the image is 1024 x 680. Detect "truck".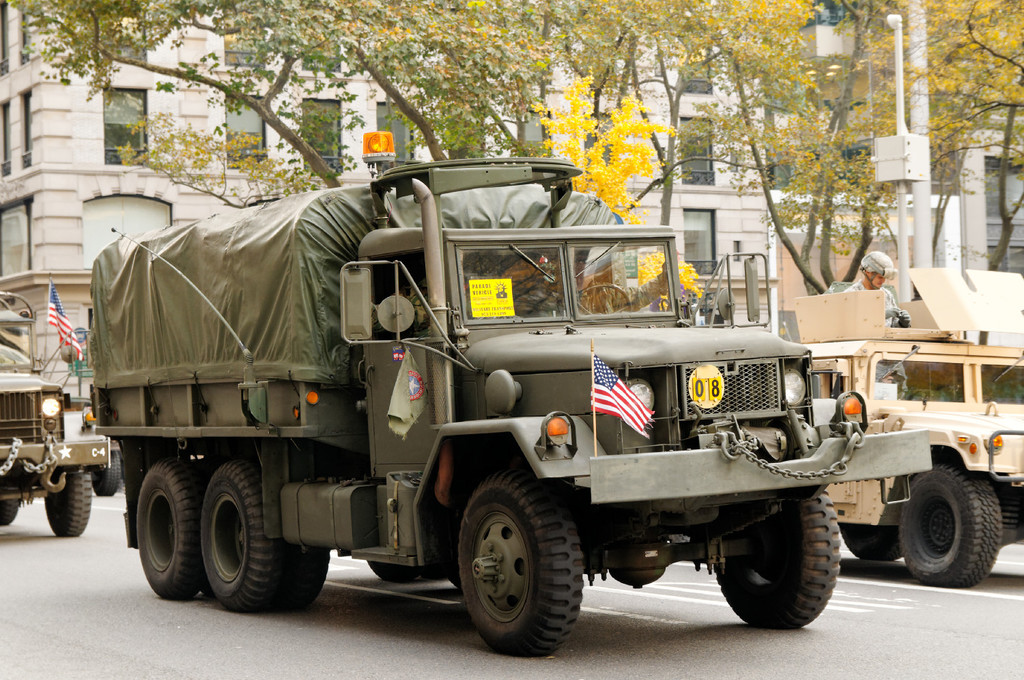
Detection: crop(72, 143, 928, 654).
